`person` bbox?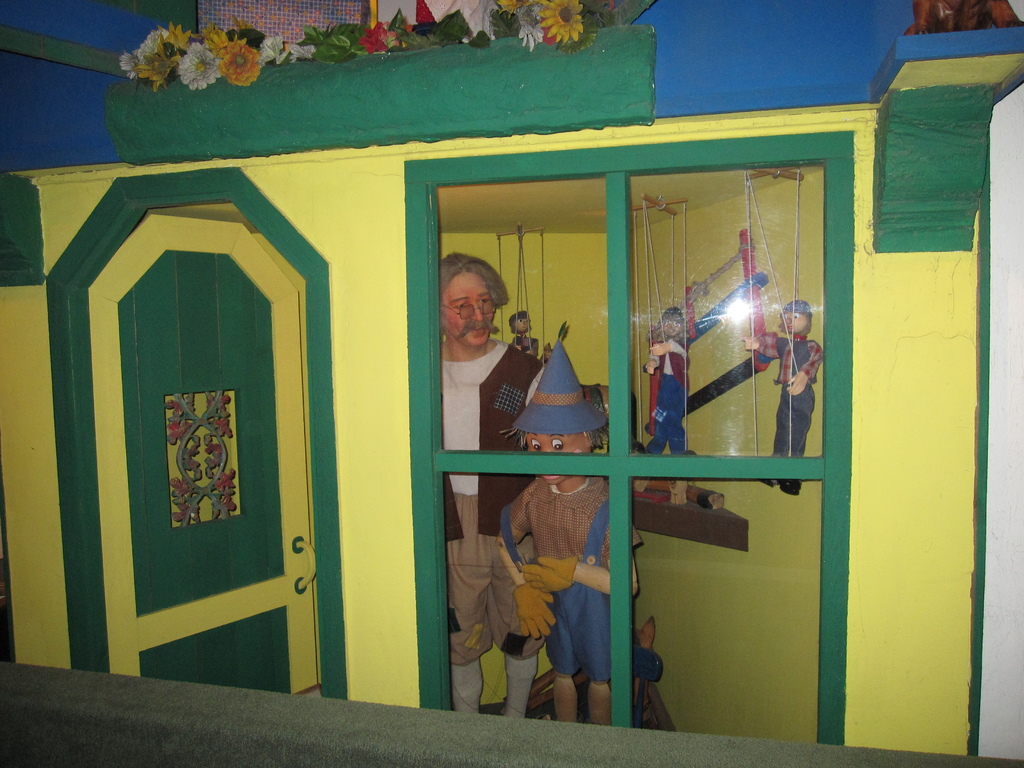
(x1=764, y1=285, x2=820, y2=465)
